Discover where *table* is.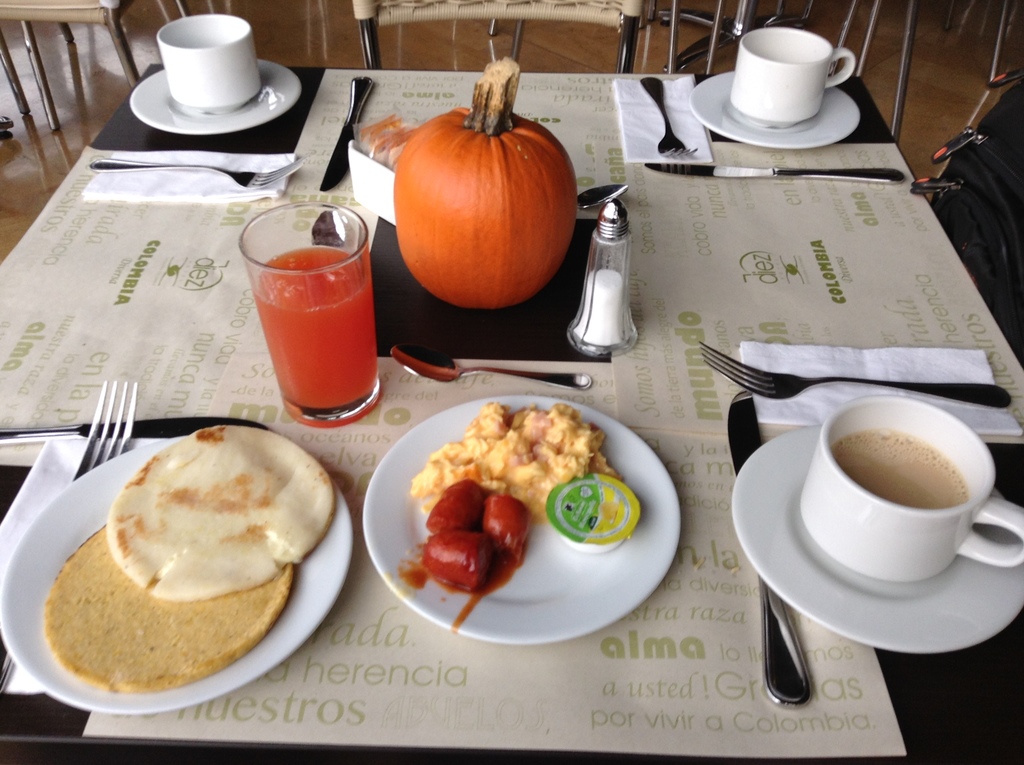
Discovered at 0,47,1012,764.
